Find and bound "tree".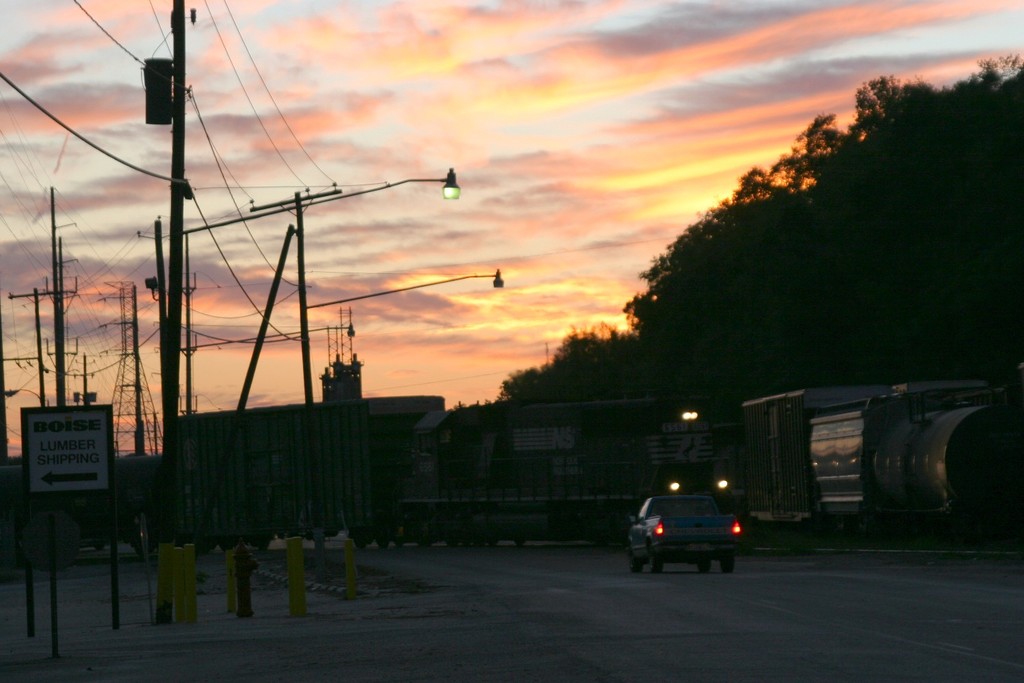
Bound: detection(952, 50, 1021, 296).
